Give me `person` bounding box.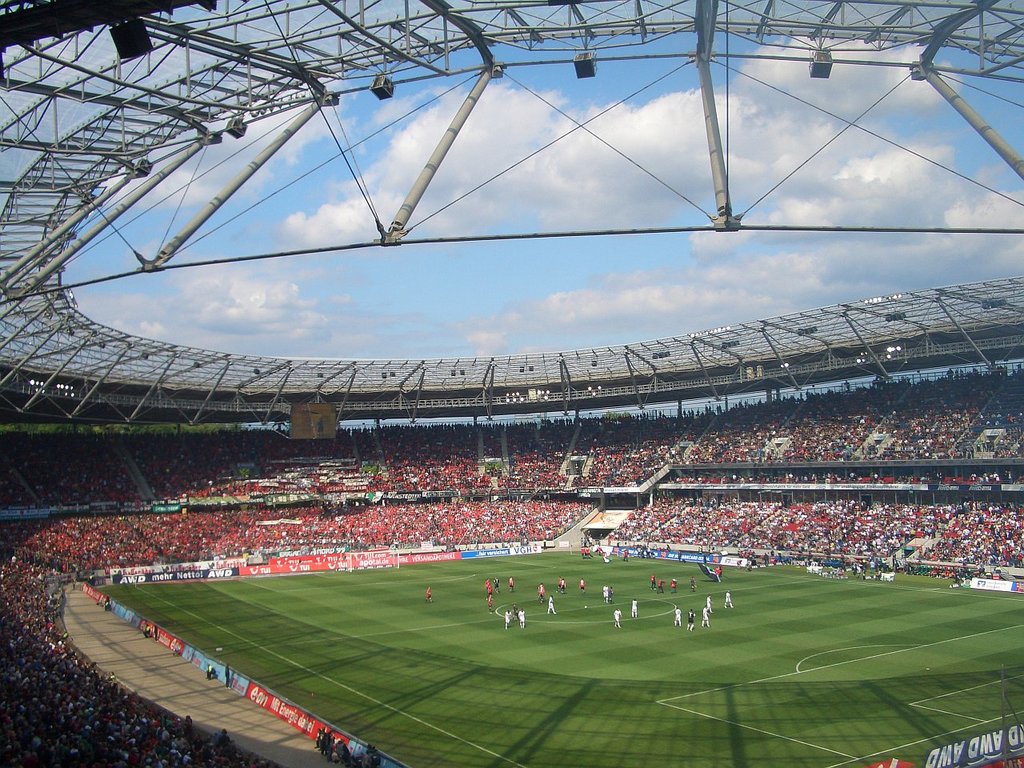
bbox(578, 577, 586, 595).
